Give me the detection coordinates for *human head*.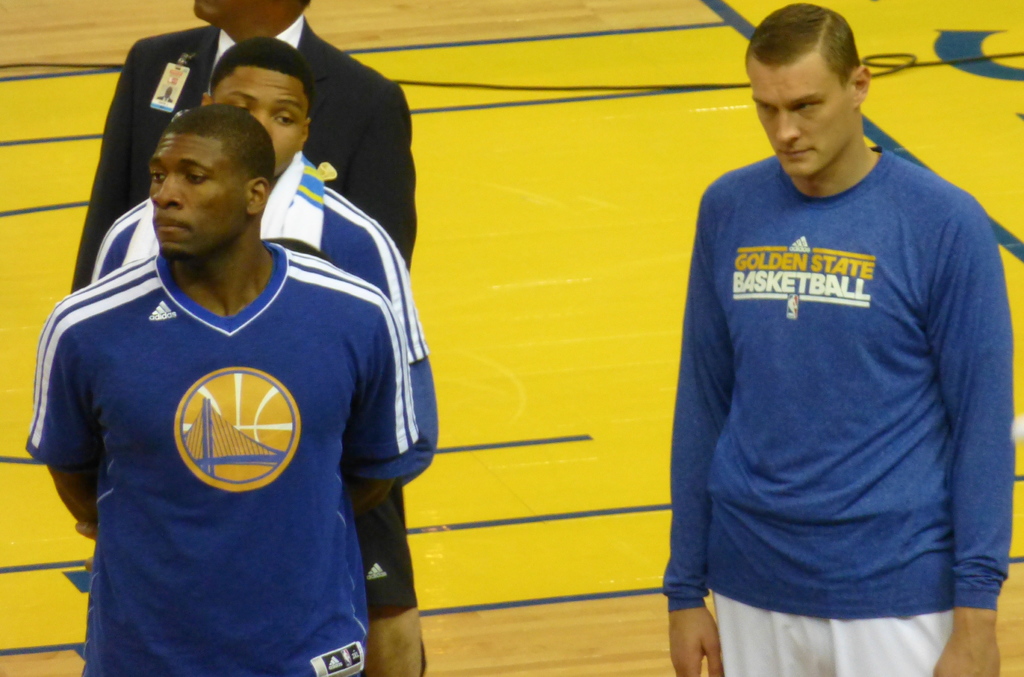
(148, 107, 278, 259).
